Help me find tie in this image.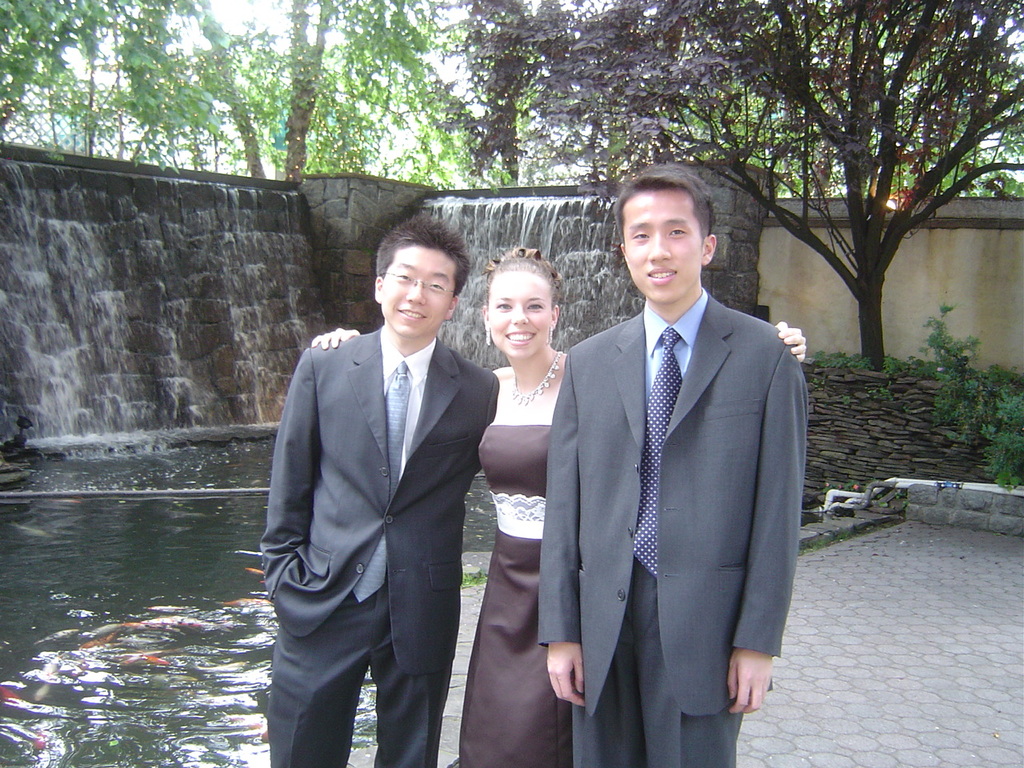
Found it: (x1=353, y1=357, x2=413, y2=603).
